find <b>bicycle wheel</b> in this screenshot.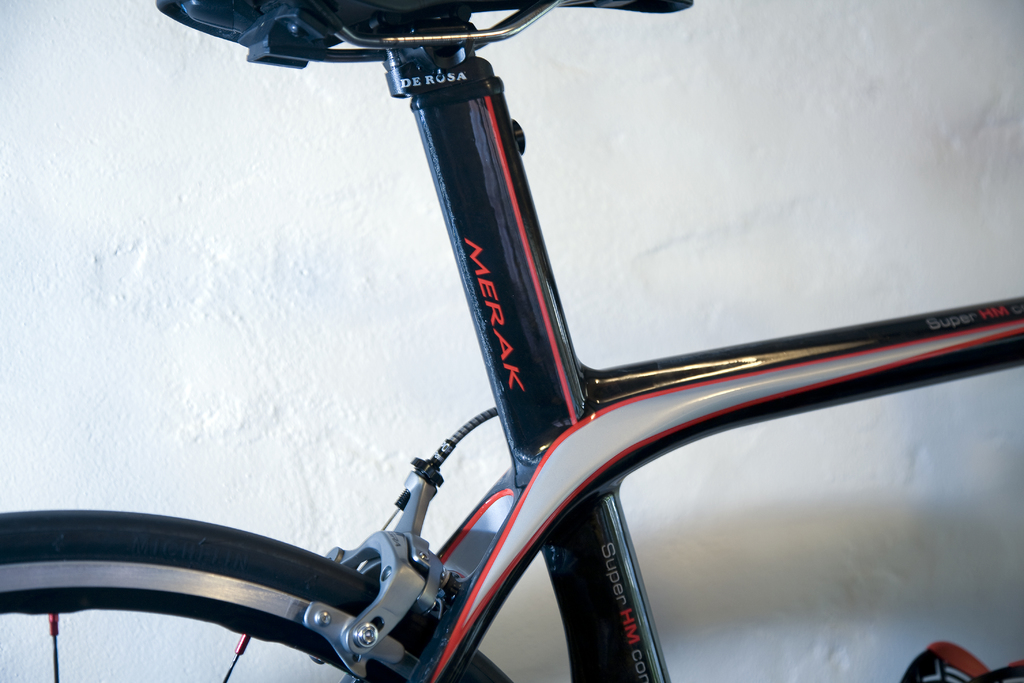
The bounding box for <b>bicycle wheel</b> is detection(0, 508, 510, 682).
